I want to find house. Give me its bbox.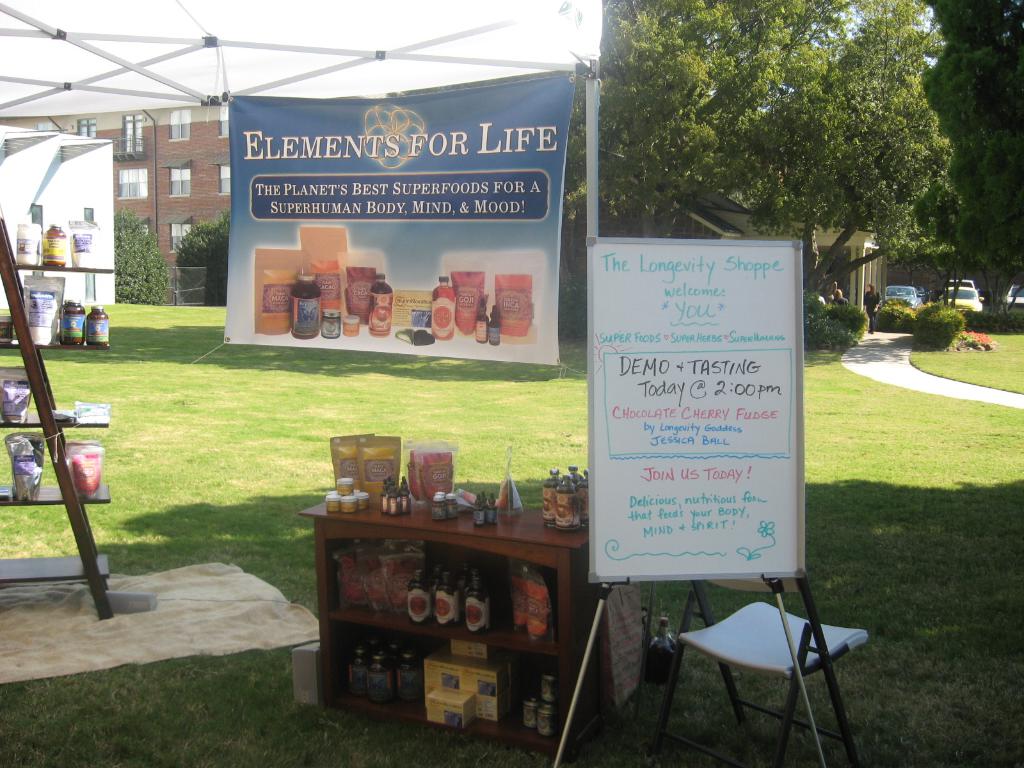
{"x1": 564, "y1": 145, "x2": 896, "y2": 319}.
